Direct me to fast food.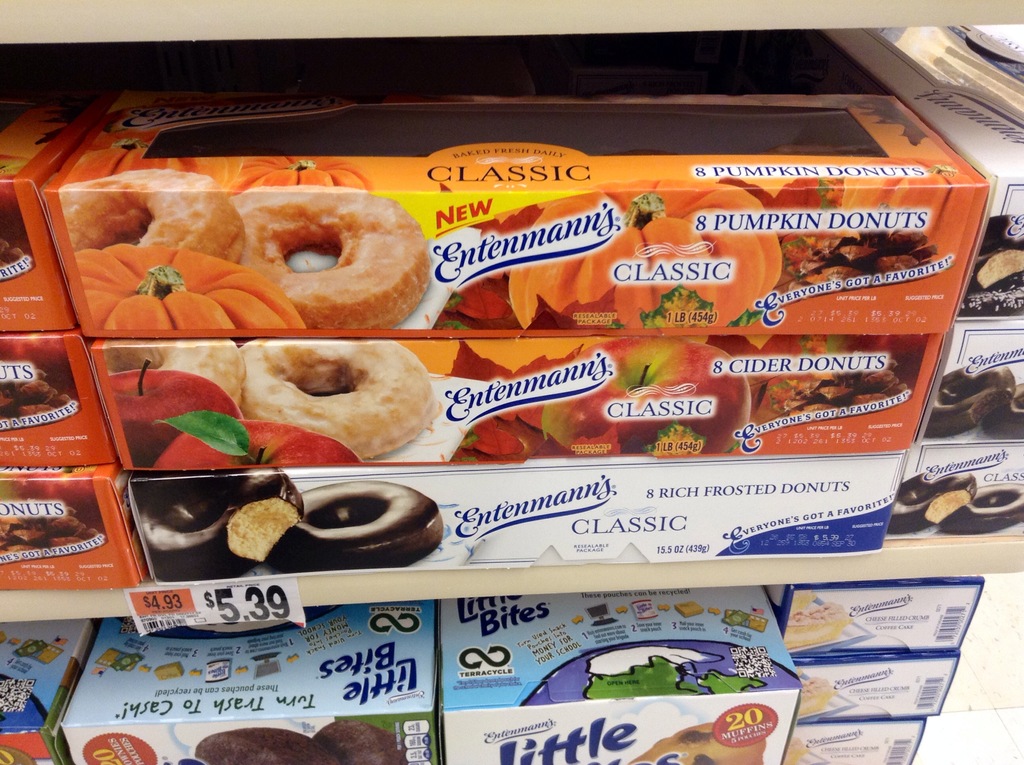
Direction: box(309, 720, 405, 764).
